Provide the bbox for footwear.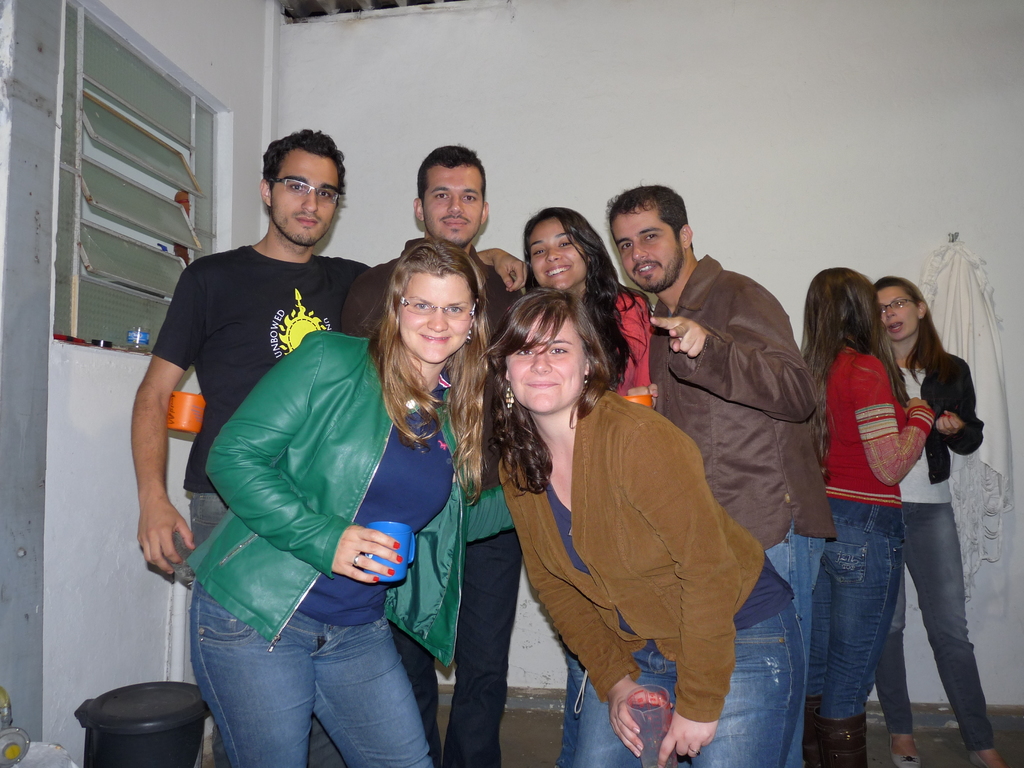
region(892, 736, 919, 767).
